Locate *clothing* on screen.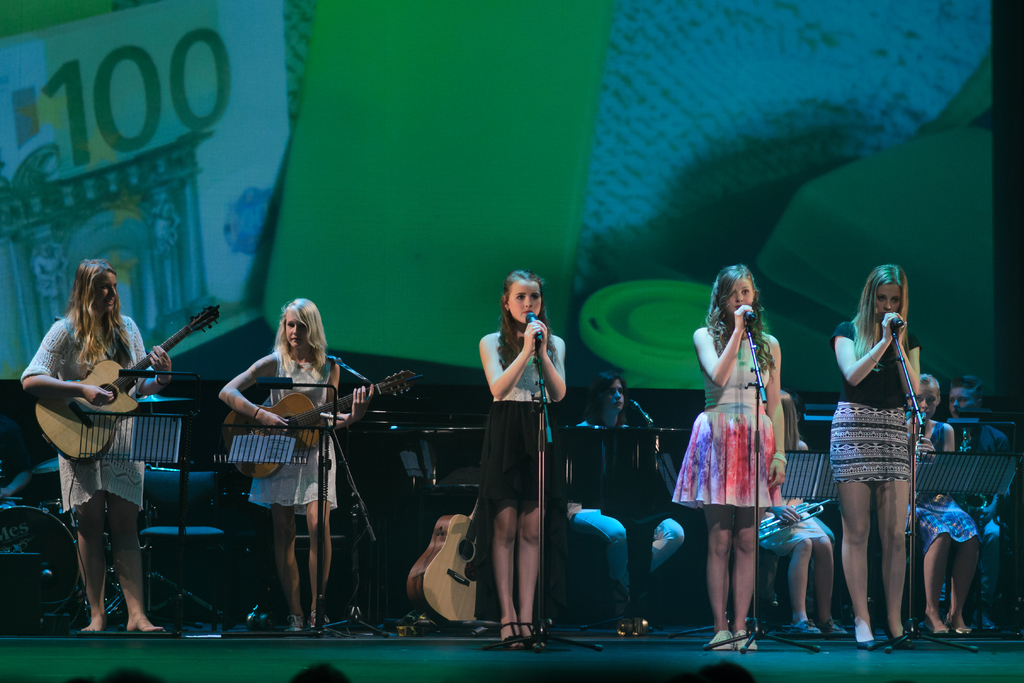
On screen at bbox=(15, 311, 163, 504).
